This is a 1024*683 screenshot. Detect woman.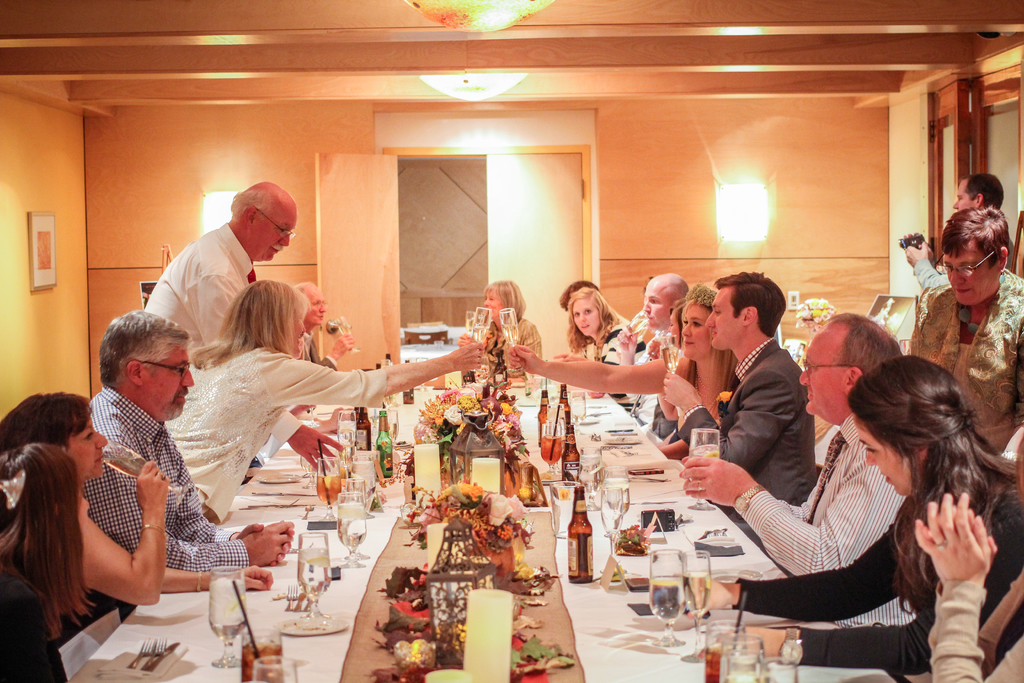
<bbox>499, 278, 744, 462</bbox>.
